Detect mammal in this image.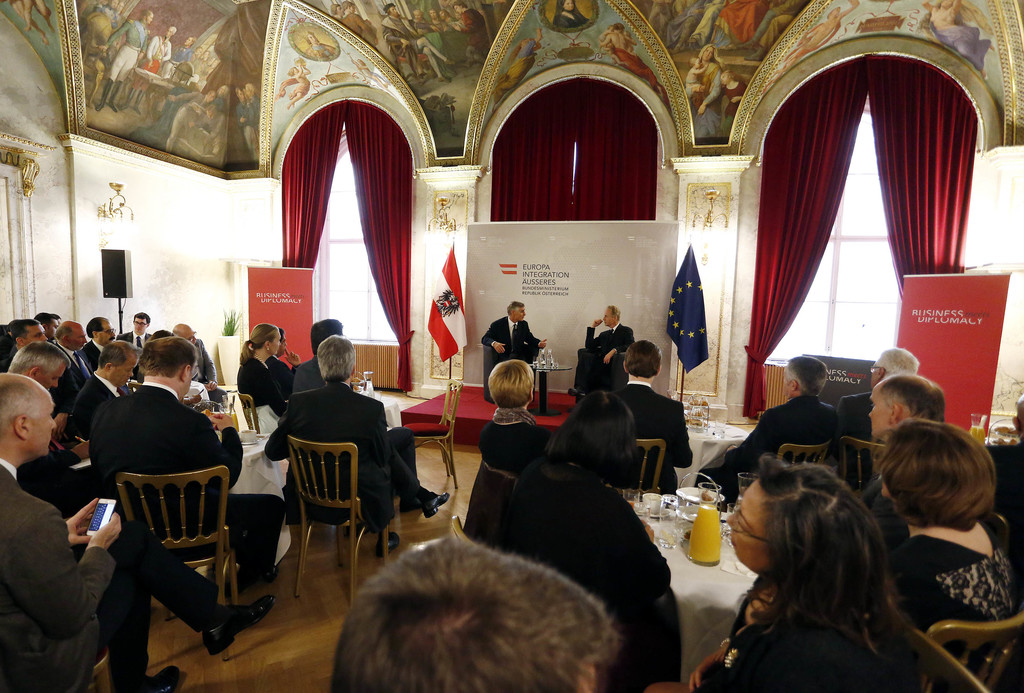
Detection: (553, 0, 588, 27).
